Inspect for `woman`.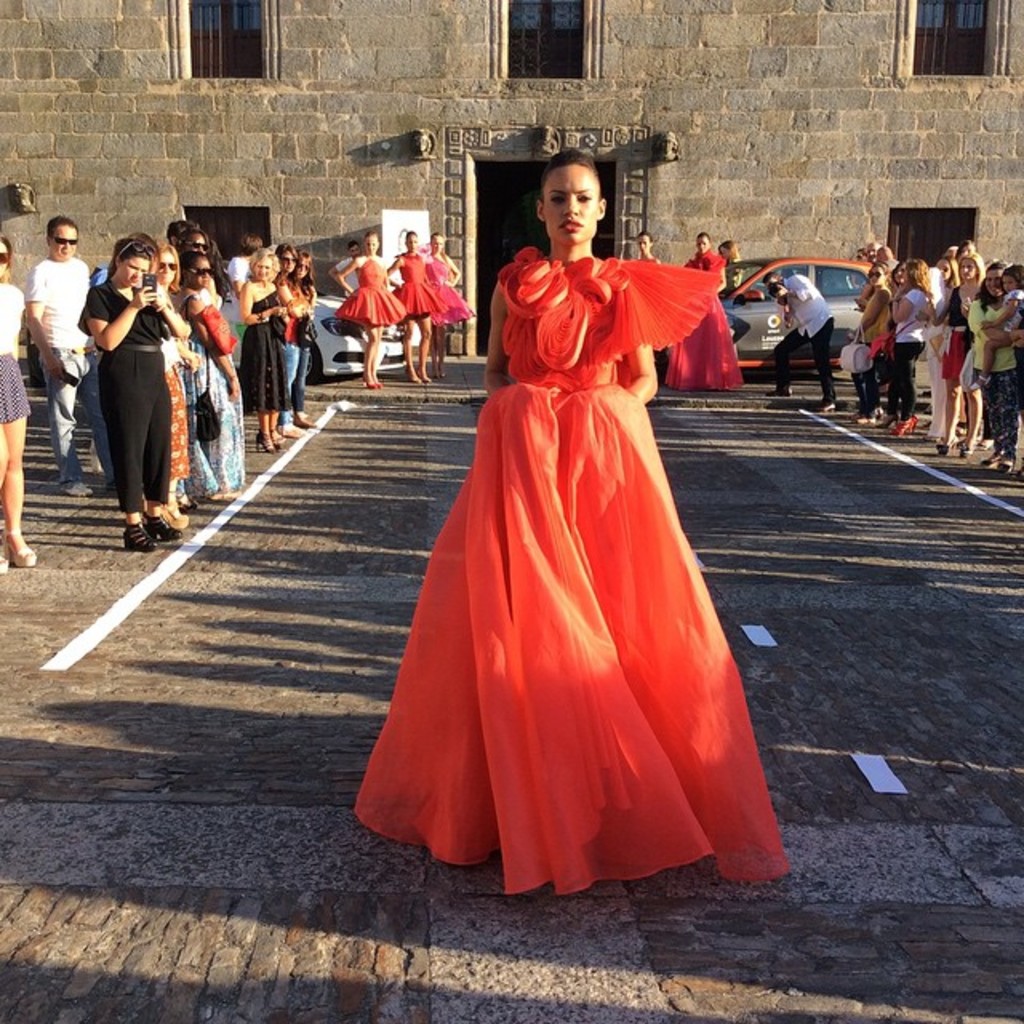
Inspection: x1=842 y1=261 x2=894 y2=413.
